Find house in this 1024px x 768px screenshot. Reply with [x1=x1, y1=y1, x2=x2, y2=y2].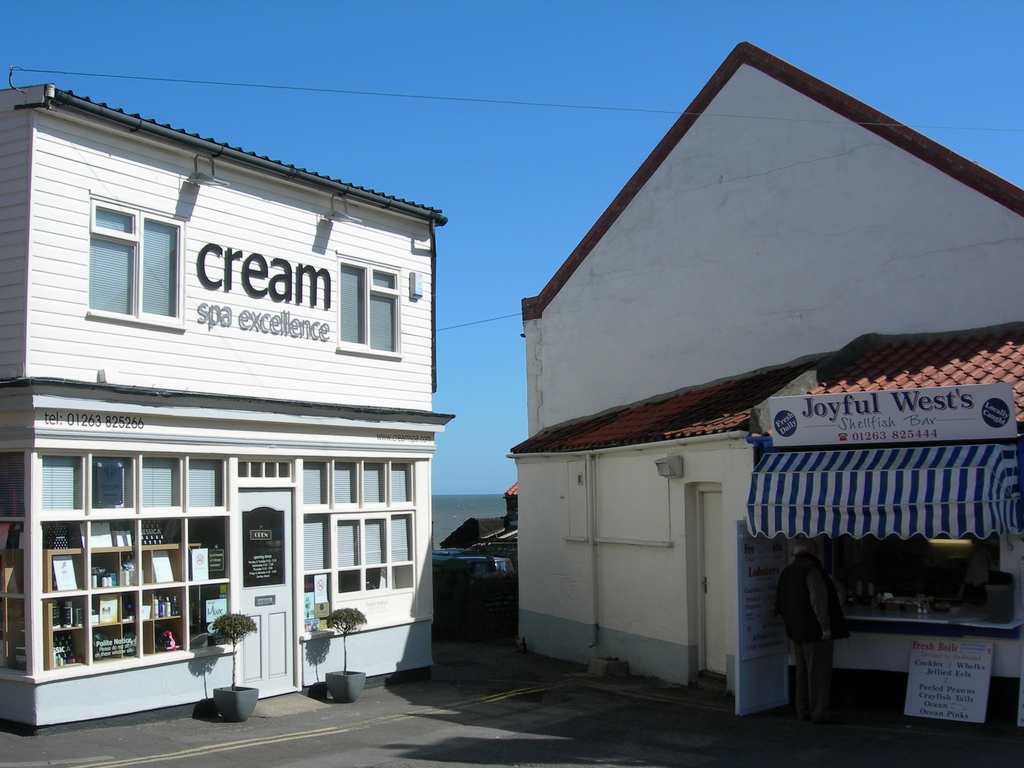
[x1=508, y1=40, x2=1023, y2=723].
